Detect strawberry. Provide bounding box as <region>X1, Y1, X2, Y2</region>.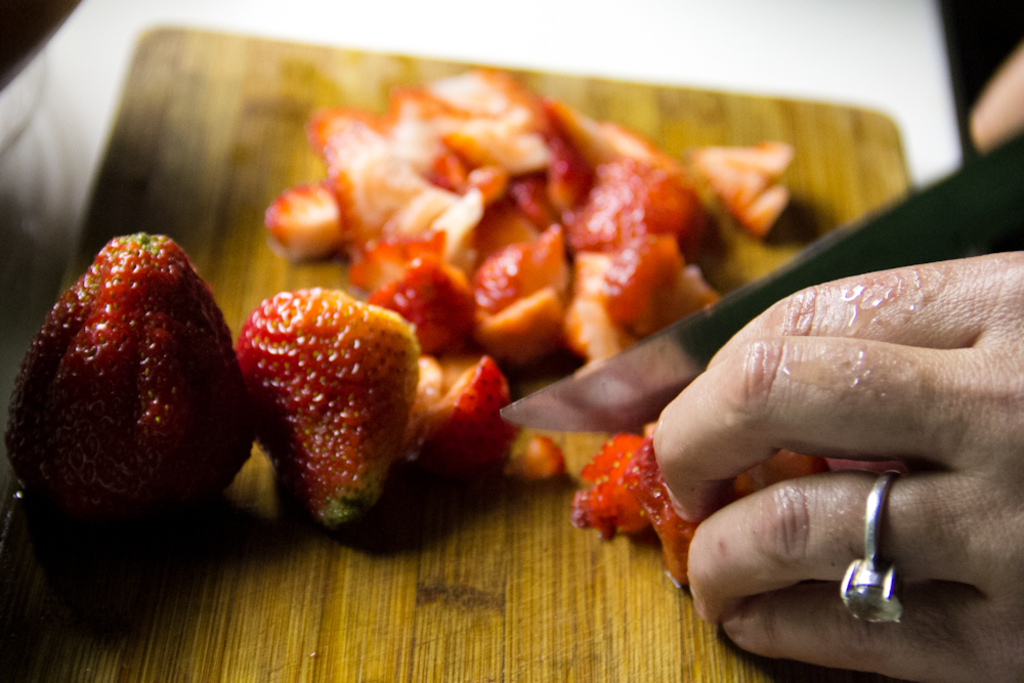
<region>512, 433, 569, 482</region>.
